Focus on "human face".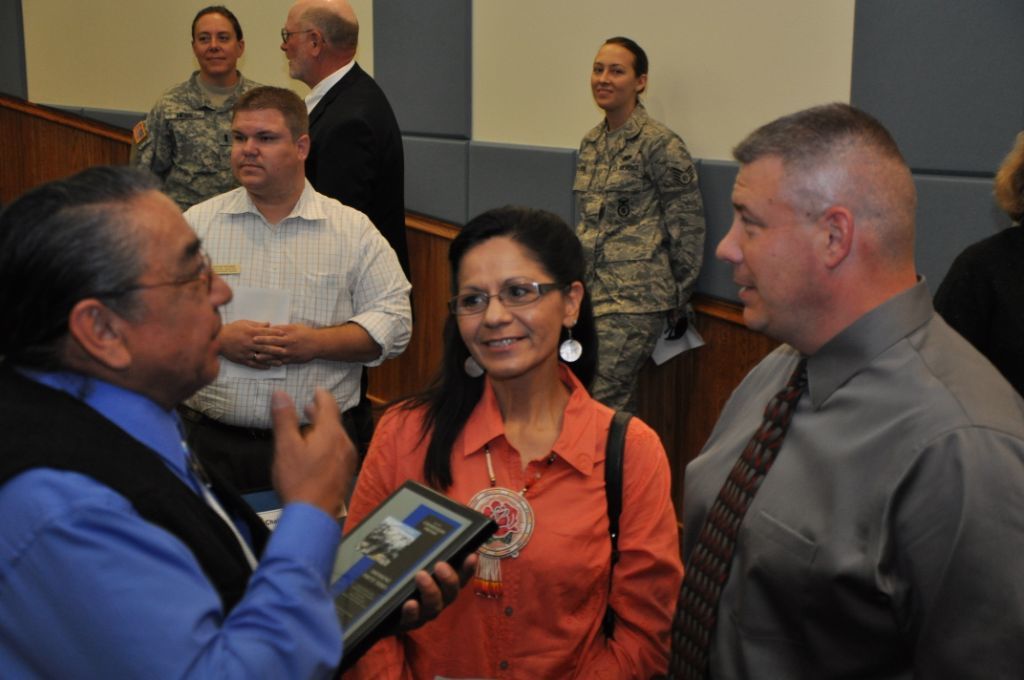
Focused at {"x1": 232, "y1": 108, "x2": 299, "y2": 185}.
